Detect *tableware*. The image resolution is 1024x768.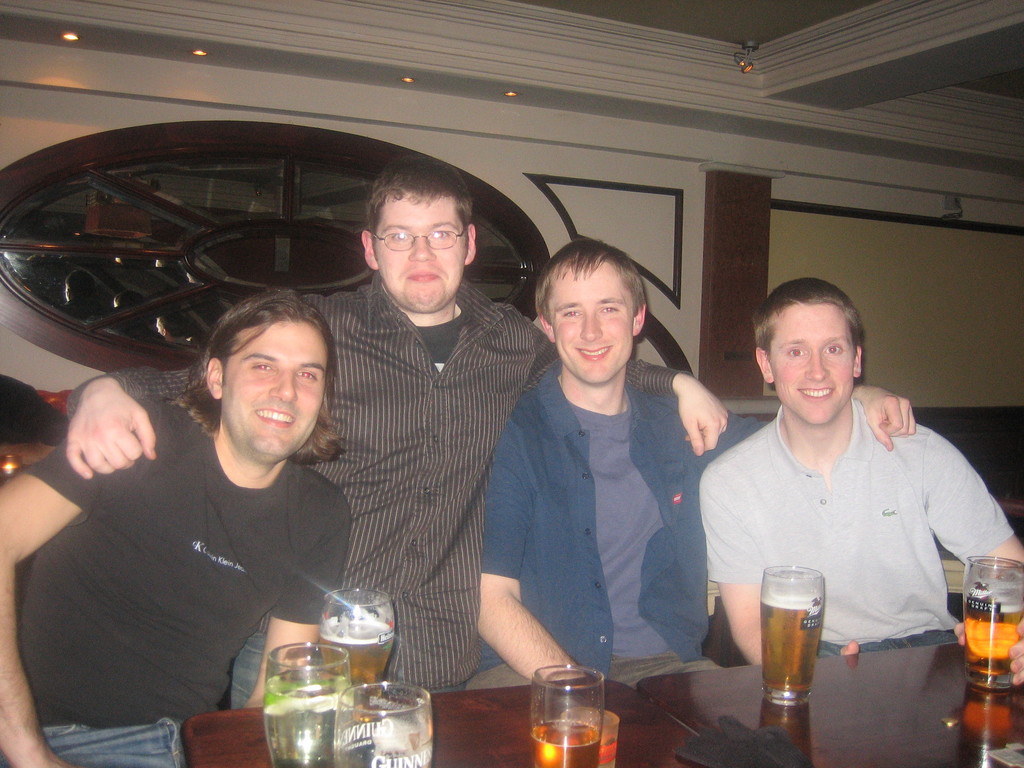
crop(316, 583, 391, 706).
